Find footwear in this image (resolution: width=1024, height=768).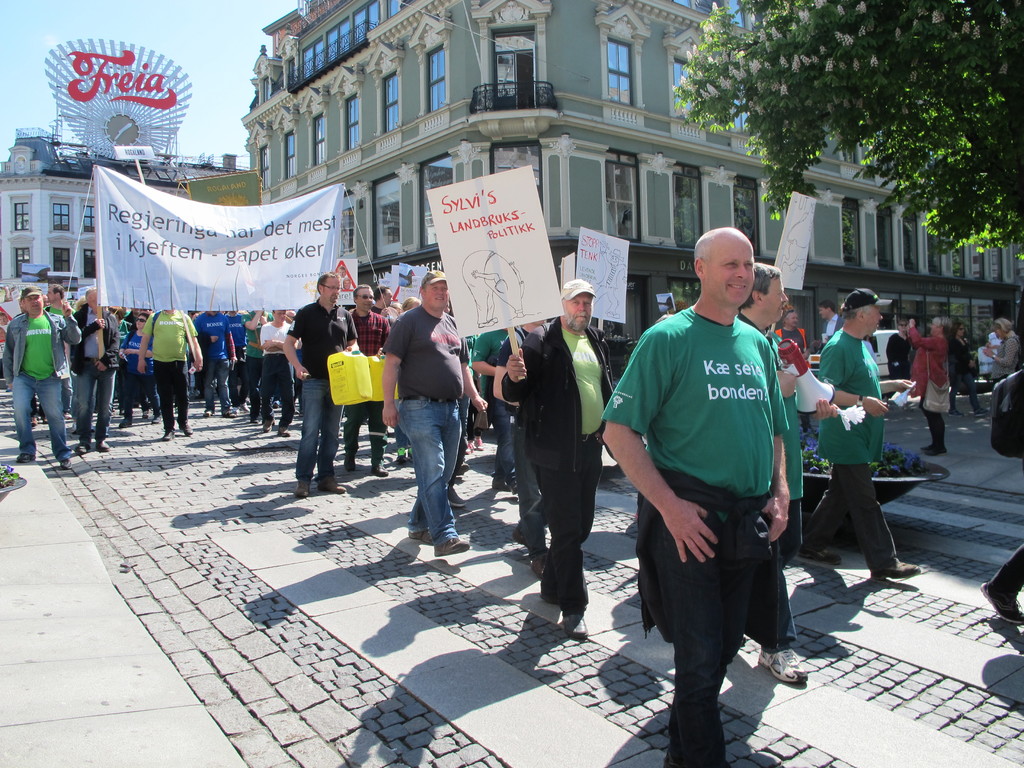
{"left": 250, "top": 414, "right": 262, "bottom": 426}.
